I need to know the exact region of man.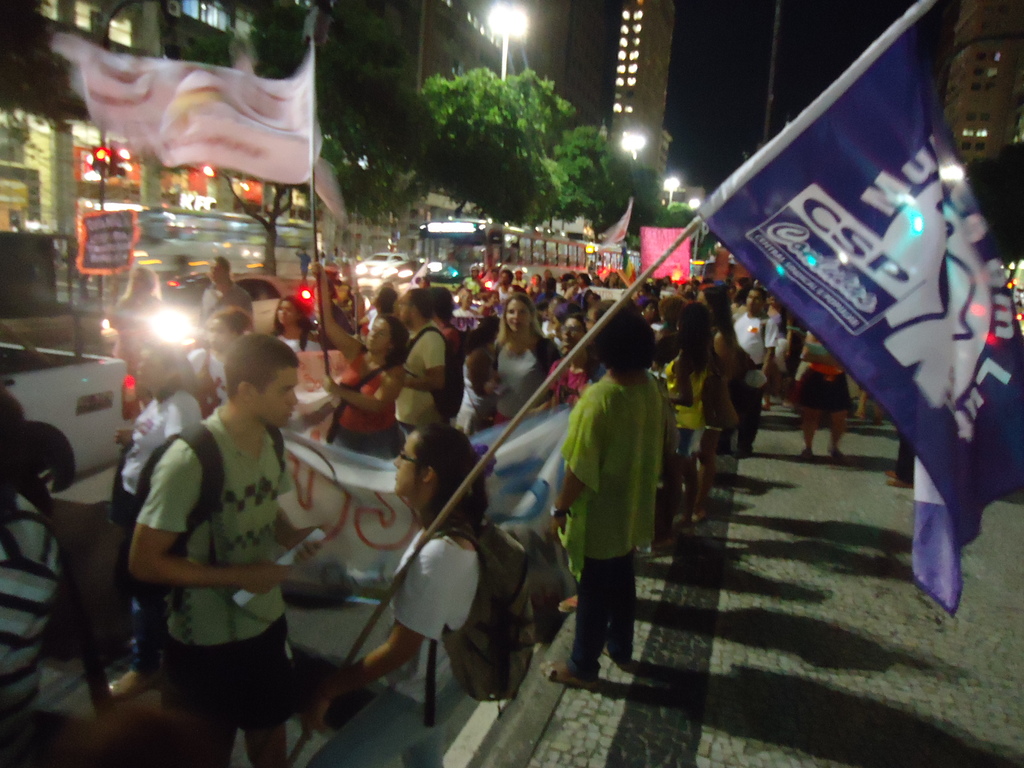
Region: 394/294/452/446.
